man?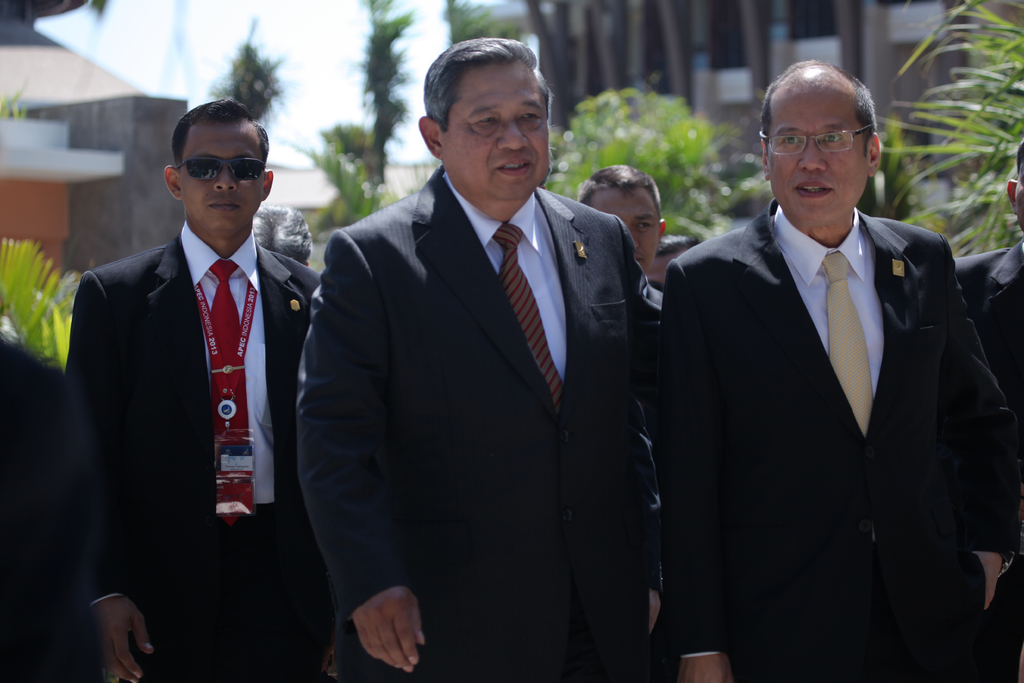
box=[50, 94, 324, 682]
